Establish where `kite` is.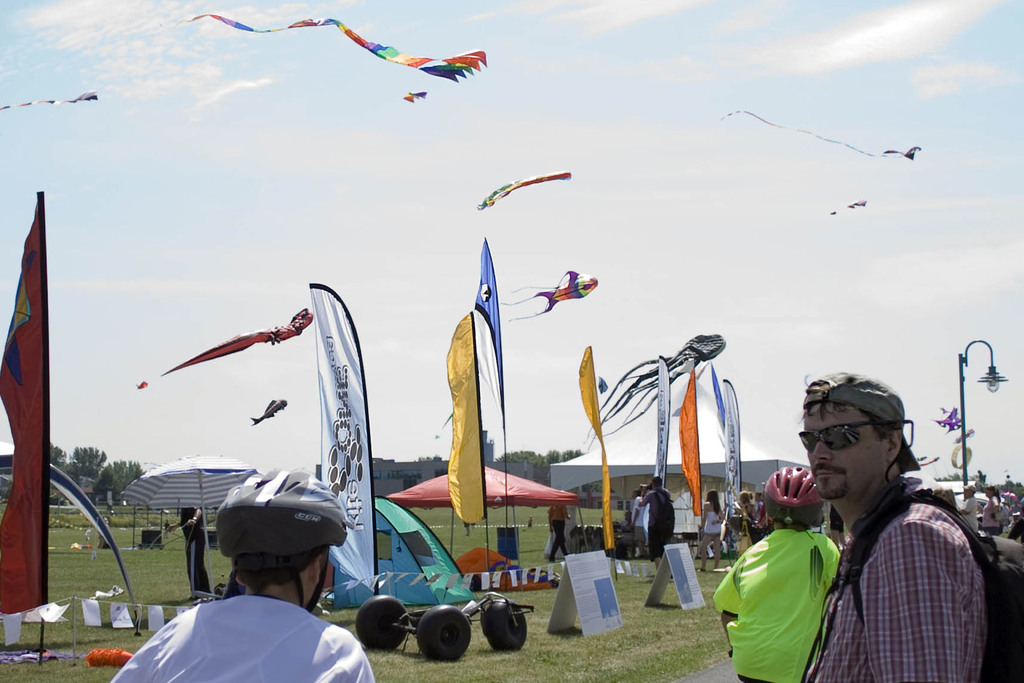
Established at (left=133, top=379, right=148, bottom=391).
